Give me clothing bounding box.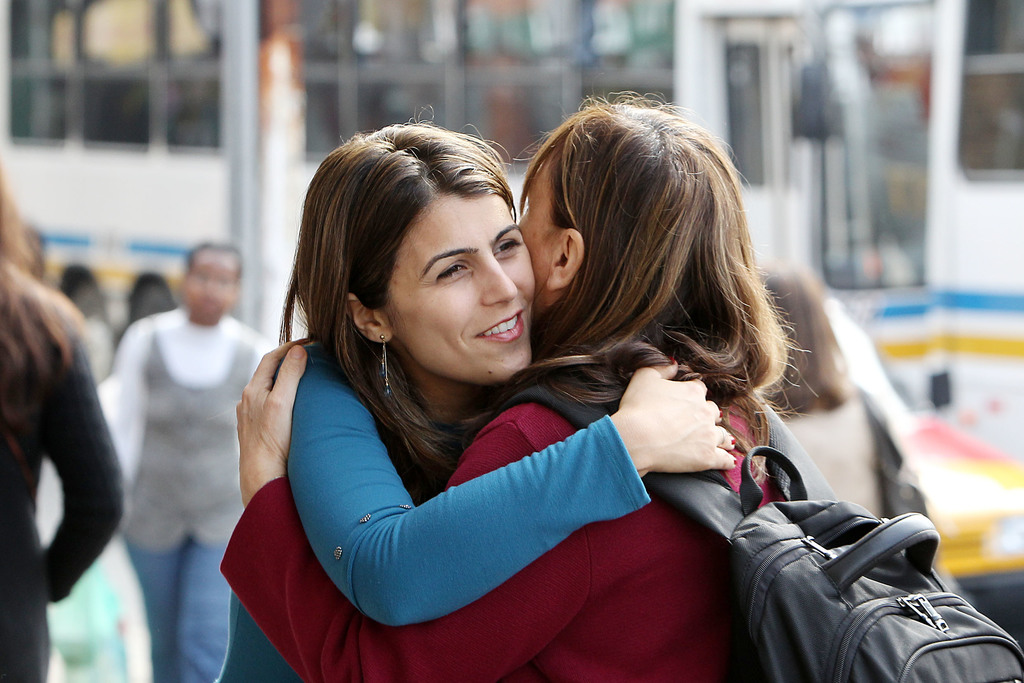
{"x1": 228, "y1": 301, "x2": 757, "y2": 661}.
